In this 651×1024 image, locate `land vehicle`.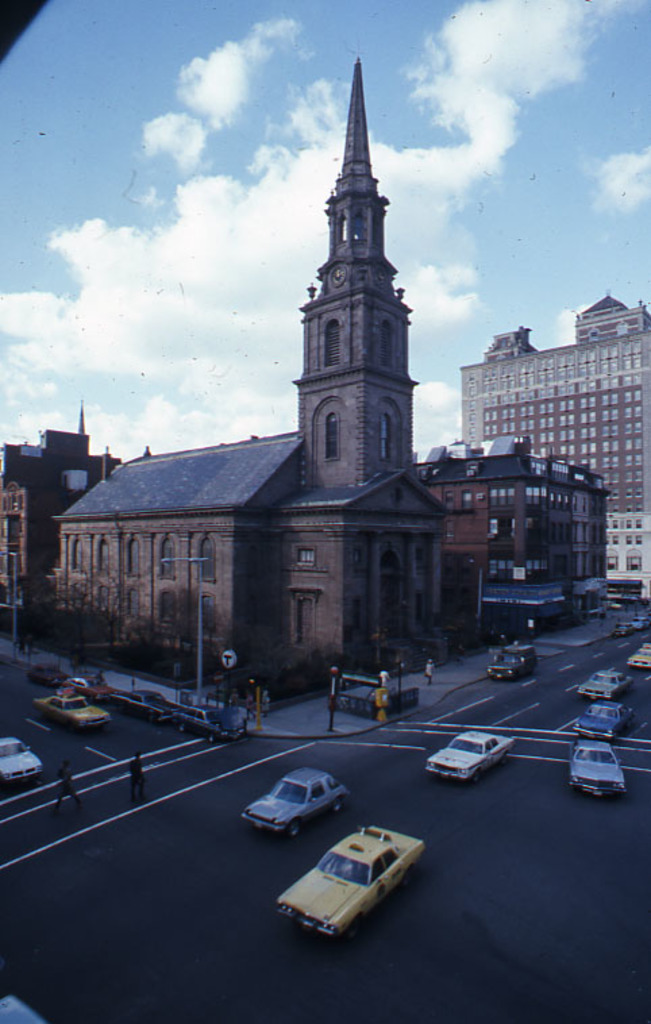
Bounding box: region(604, 577, 644, 604).
